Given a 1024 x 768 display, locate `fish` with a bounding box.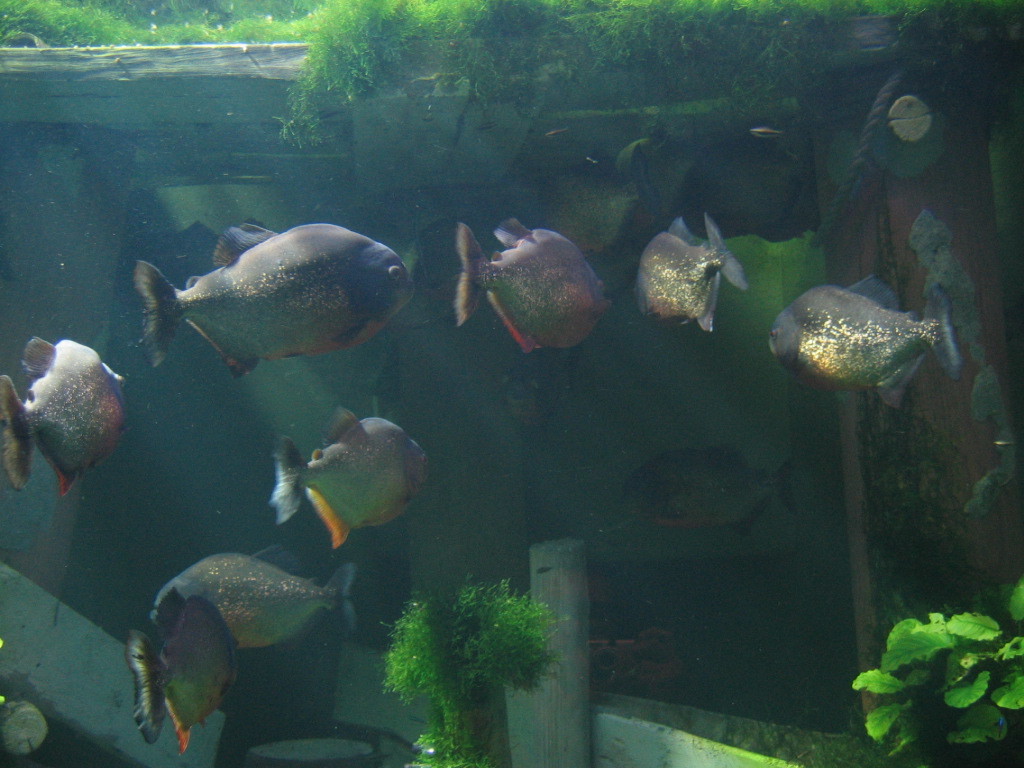
Located: box(454, 212, 614, 361).
